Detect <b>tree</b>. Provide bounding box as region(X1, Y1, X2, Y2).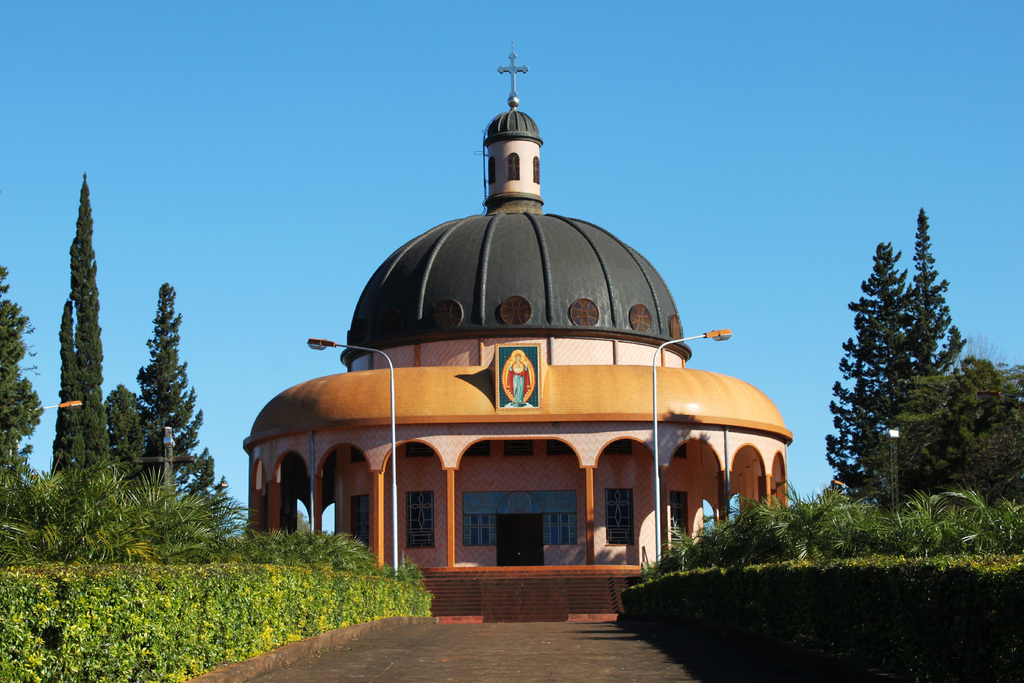
region(952, 357, 1023, 514).
